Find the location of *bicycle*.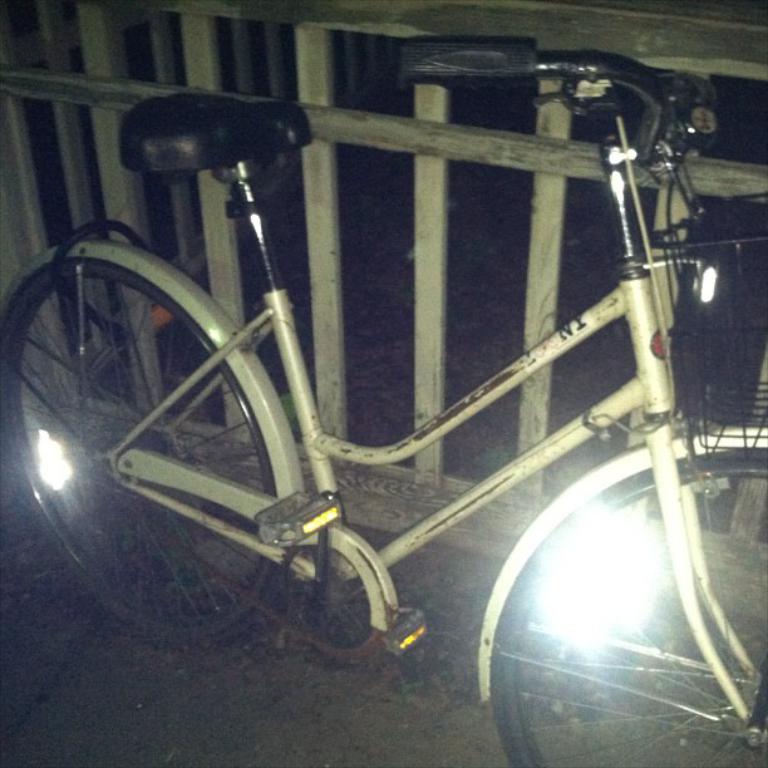
Location: (0, 6, 760, 713).
